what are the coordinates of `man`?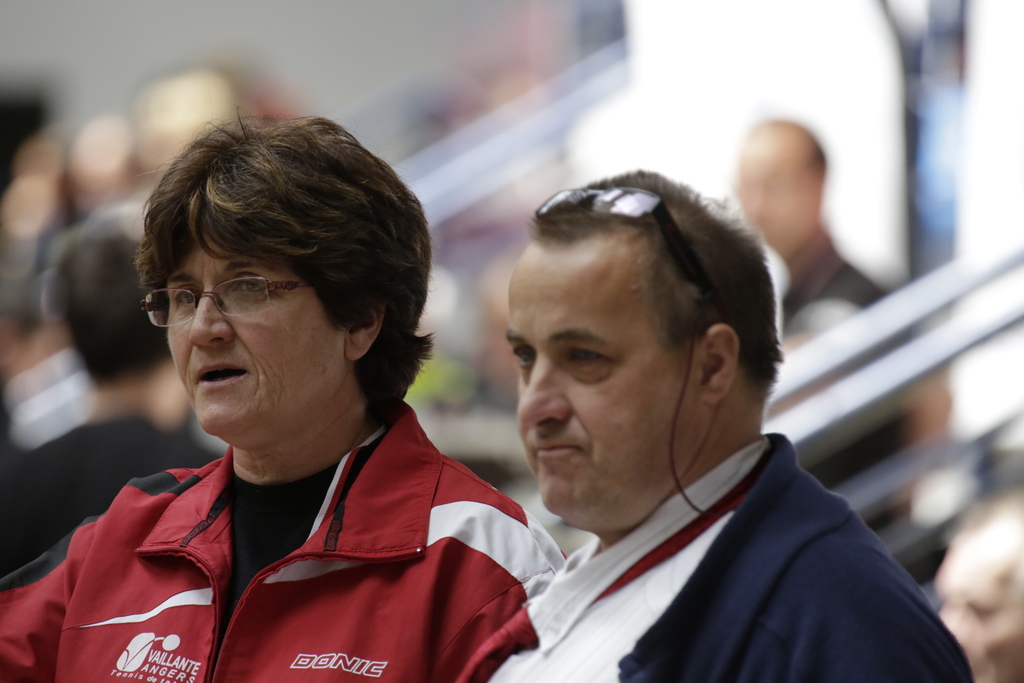
0/213/236/573.
